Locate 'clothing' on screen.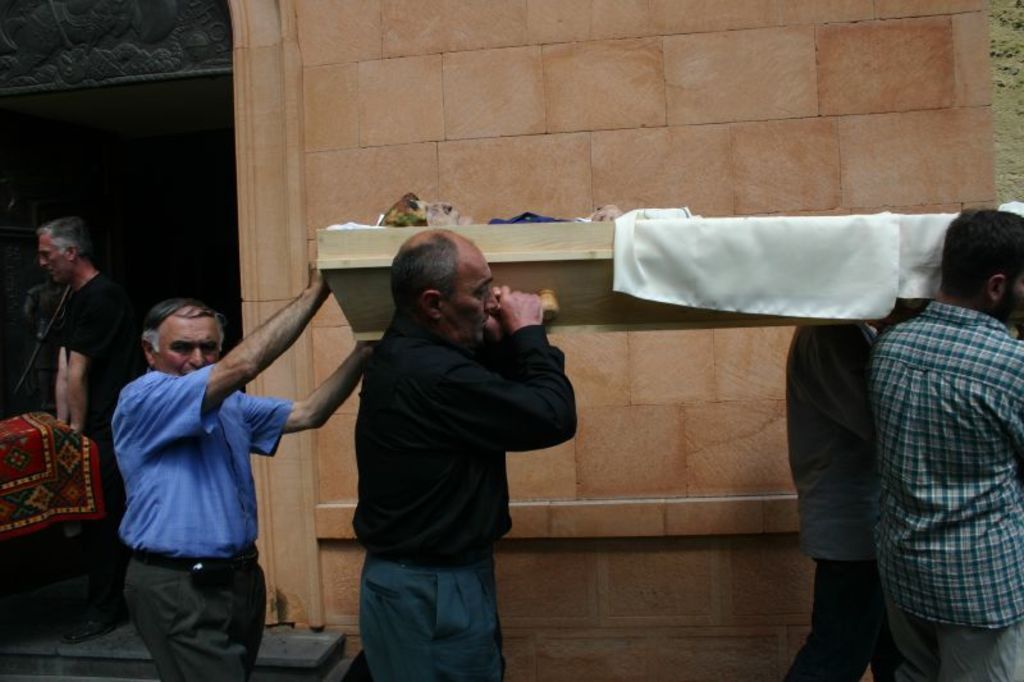
On screen at locate(785, 313, 884, 681).
